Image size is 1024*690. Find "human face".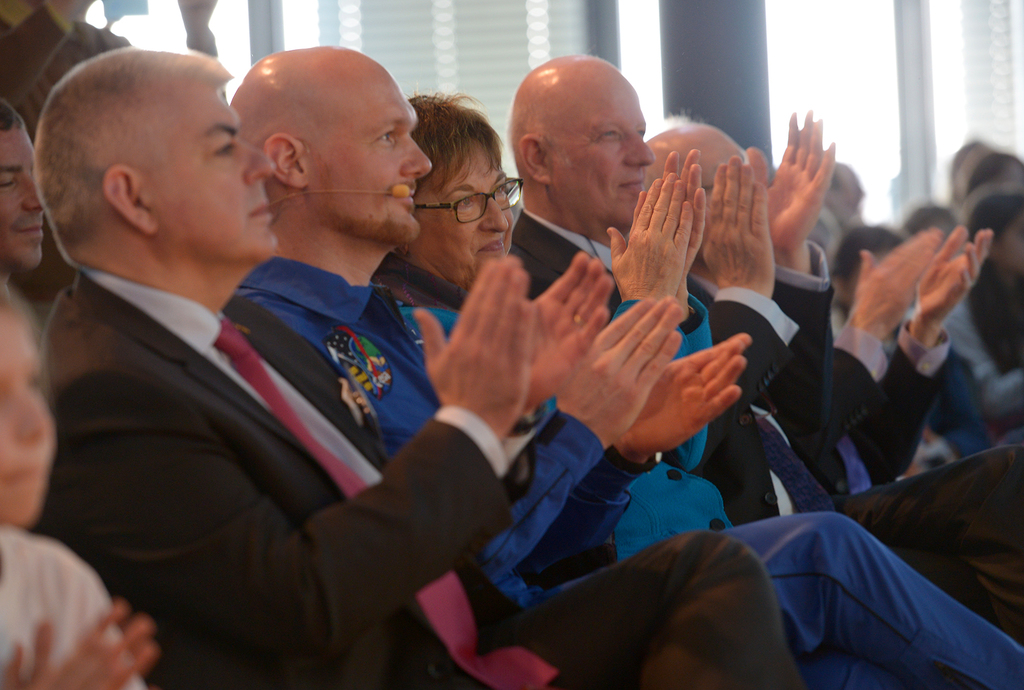
BBox(543, 68, 662, 227).
